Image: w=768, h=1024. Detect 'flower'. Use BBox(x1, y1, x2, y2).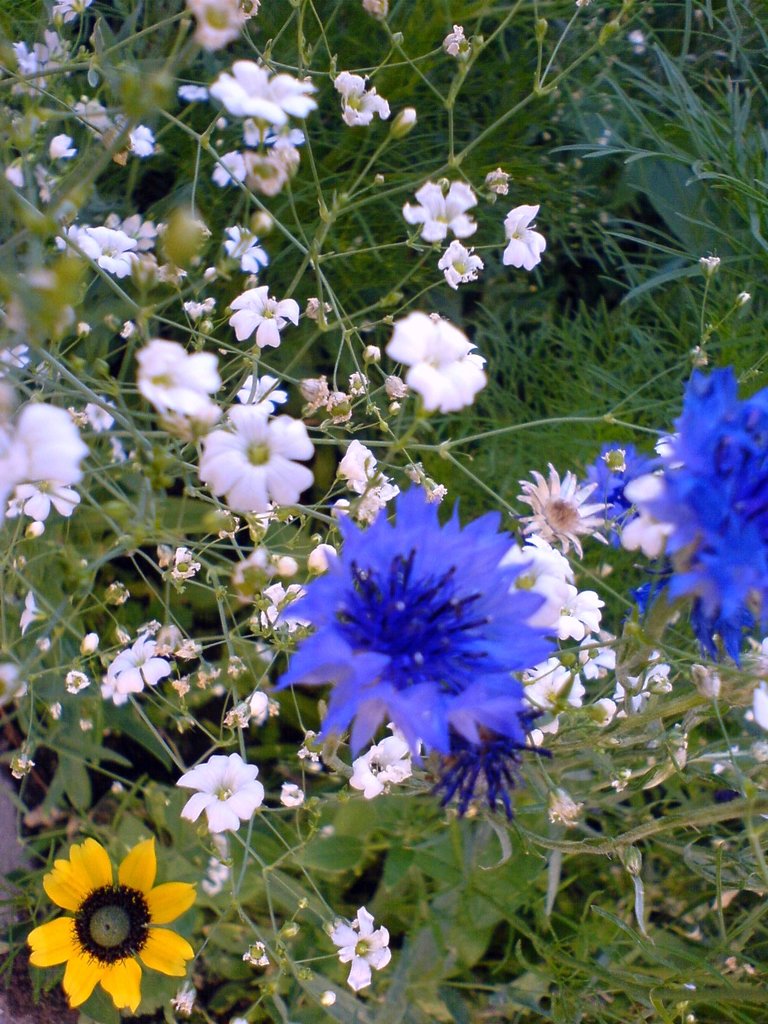
BBox(332, 908, 395, 987).
